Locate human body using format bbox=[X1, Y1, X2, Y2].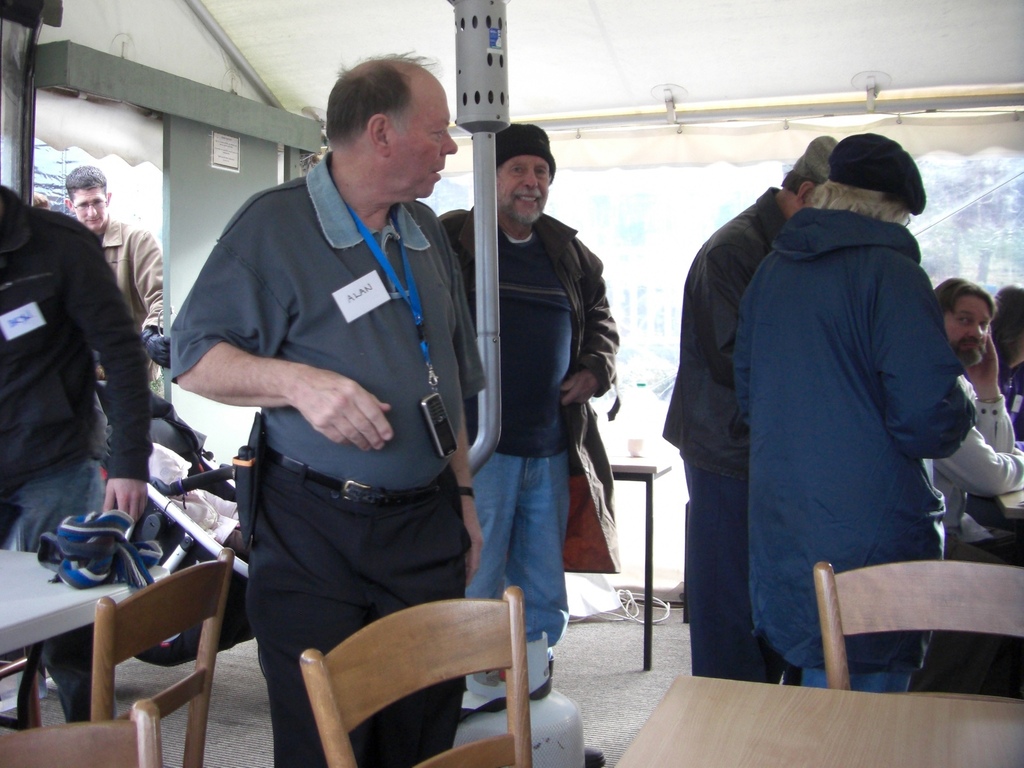
bbox=[0, 183, 157, 717].
